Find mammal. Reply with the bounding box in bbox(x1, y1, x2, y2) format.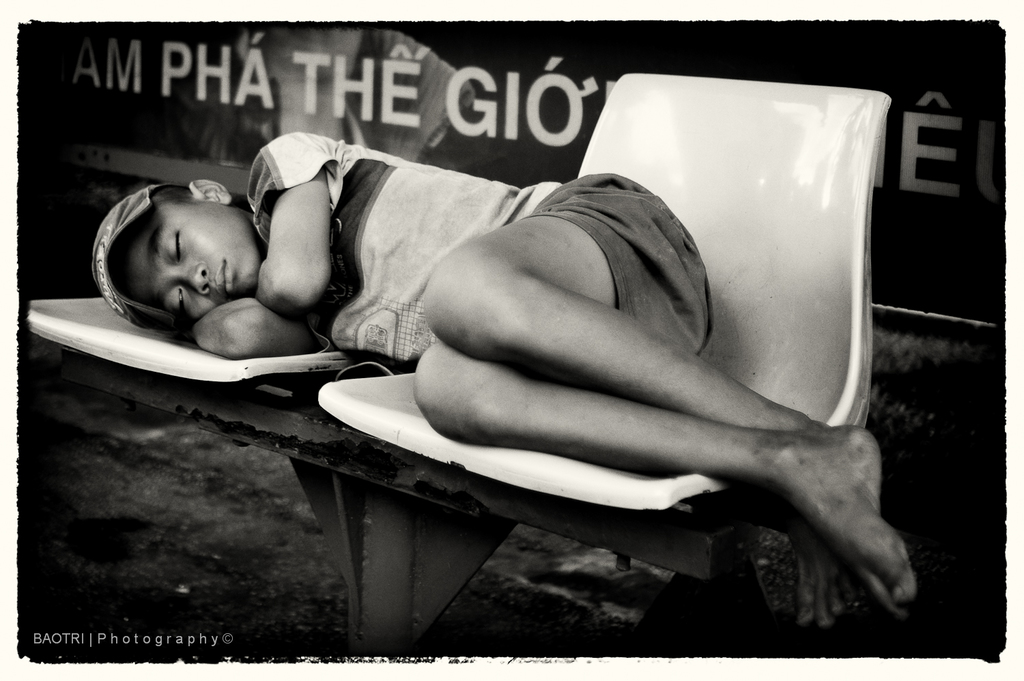
bbox(94, 133, 918, 627).
